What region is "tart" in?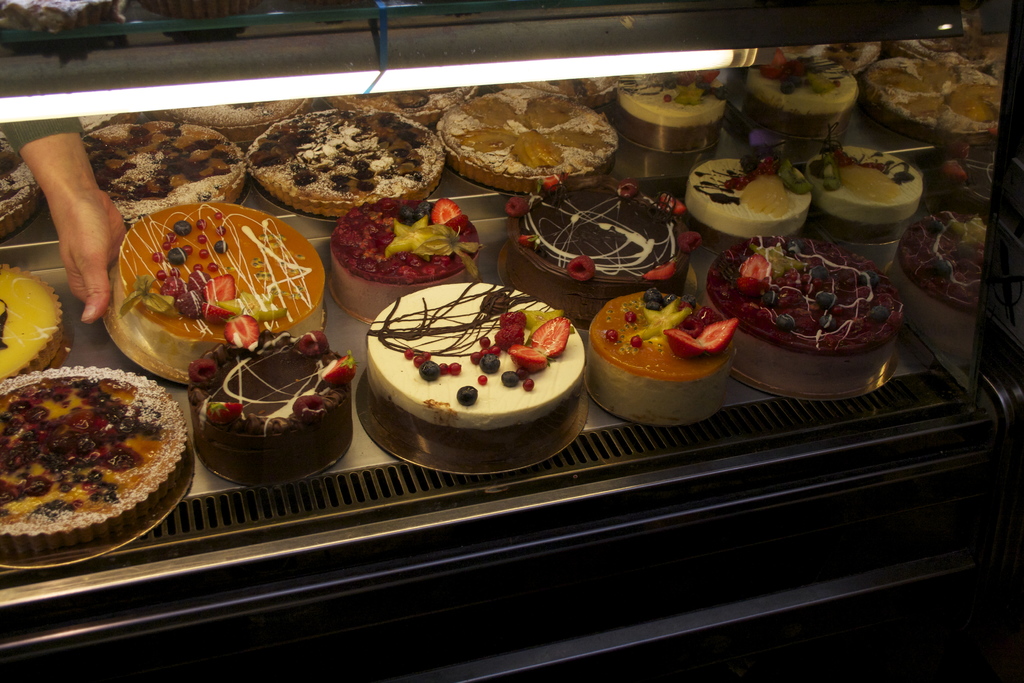
(left=371, top=281, right=584, bottom=441).
